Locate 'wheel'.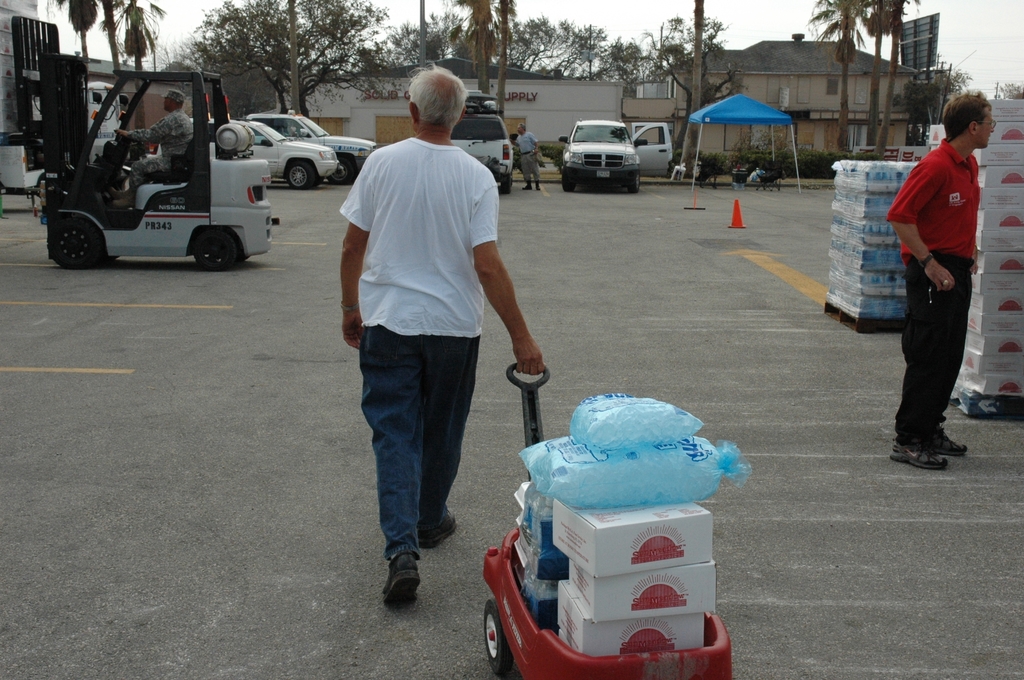
Bounding box: <region>324, 153, 358, 183</region>.
